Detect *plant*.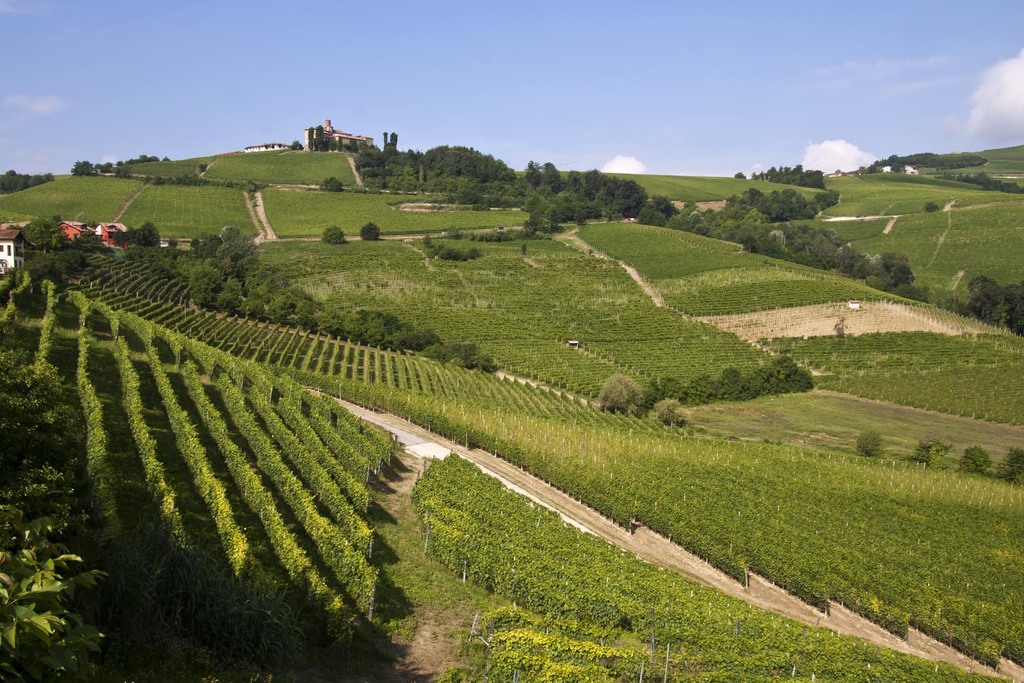
Detected at region(167, 236, 177, 244).
